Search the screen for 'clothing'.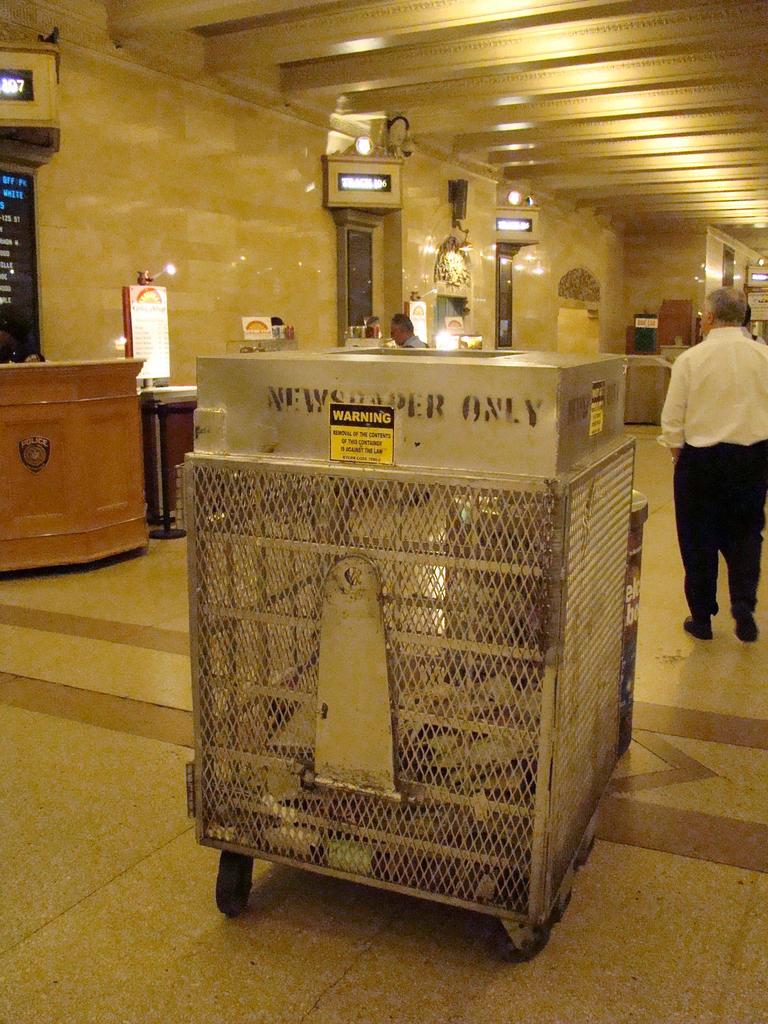
Found at locate(407, 333, 428, 350).
